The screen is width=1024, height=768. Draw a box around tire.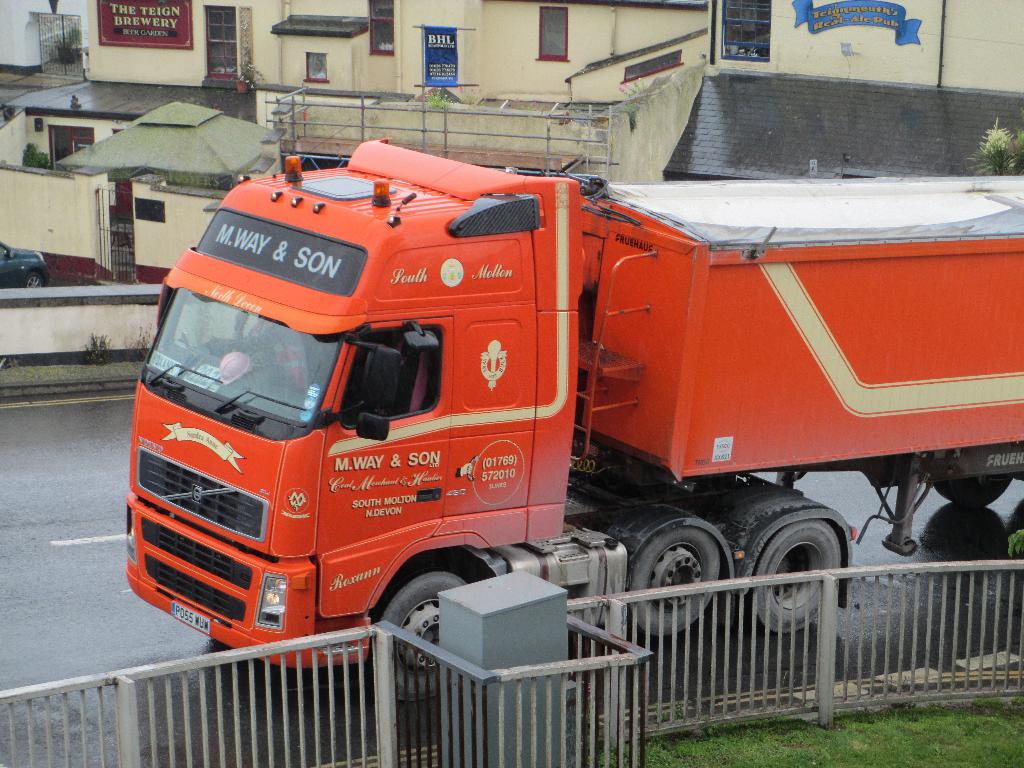
(x1=25, y1=269, x2=40, y2=292).
